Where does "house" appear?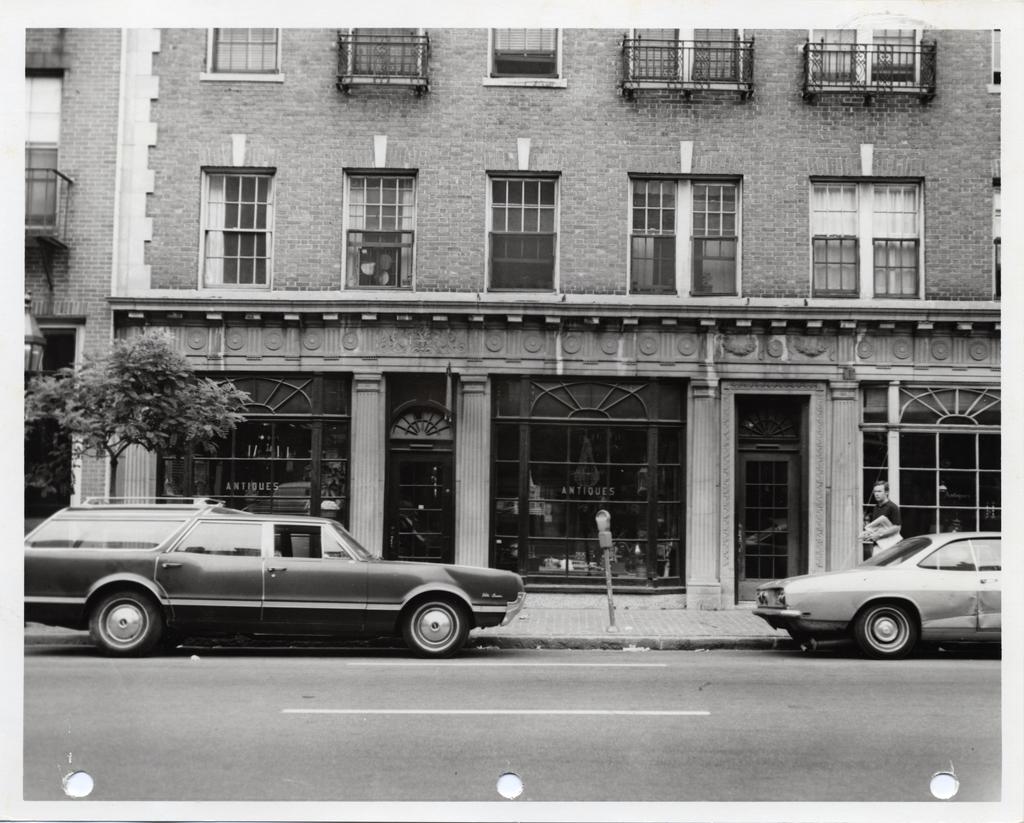
Appears at 17, 0, 1004, 596.
